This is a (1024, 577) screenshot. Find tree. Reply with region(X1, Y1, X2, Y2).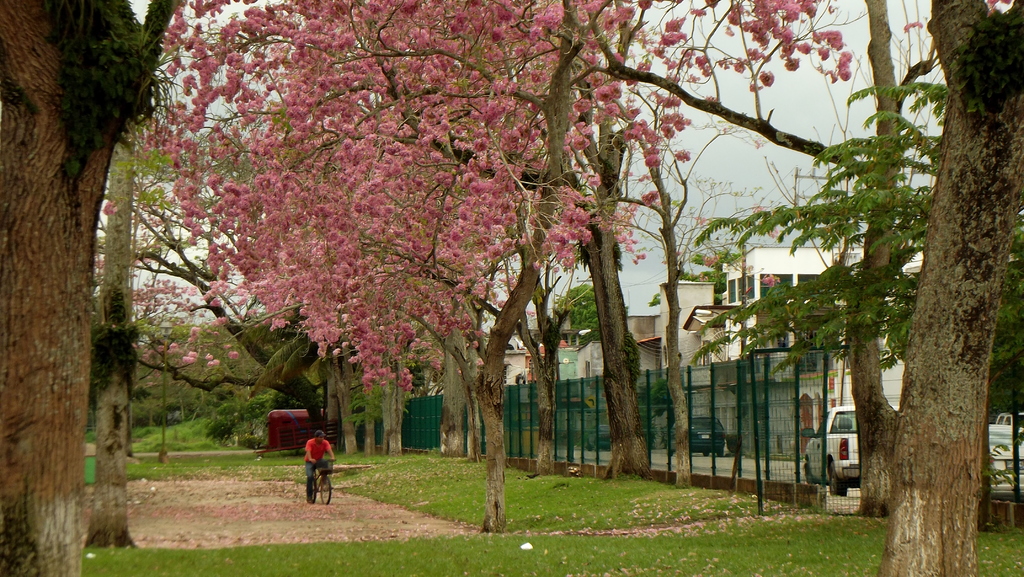
region(882, 0, 1023, 576).
